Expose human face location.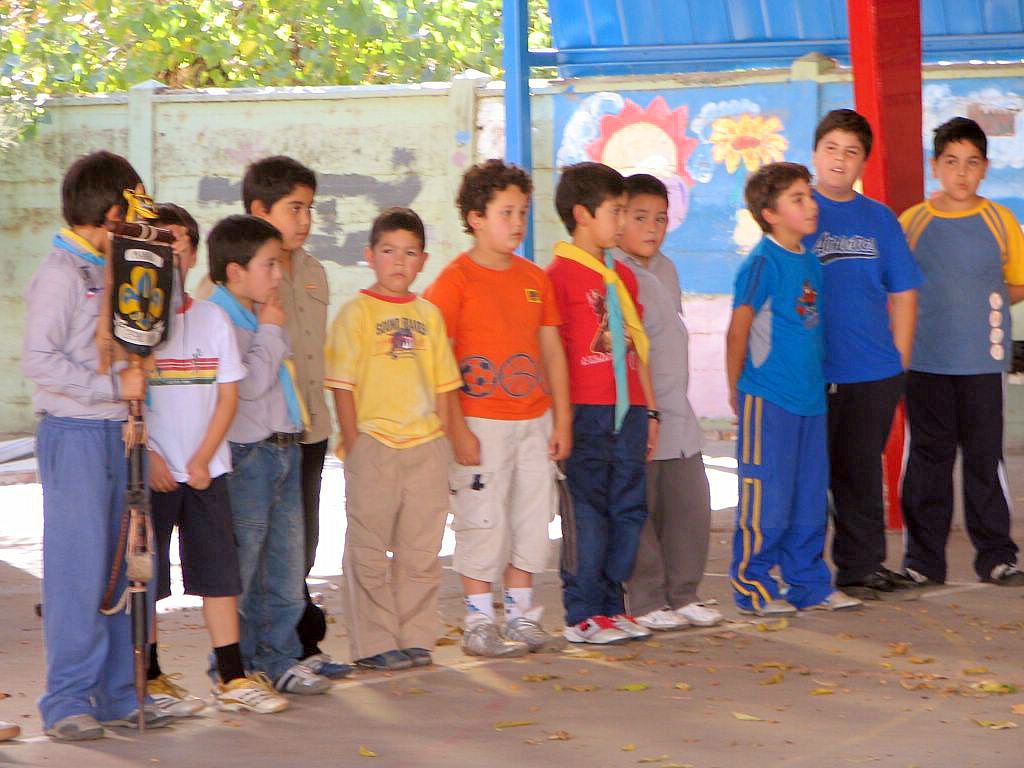
Exposed at pyautogui.locateOnScreen(779, 173, 824, 230).
